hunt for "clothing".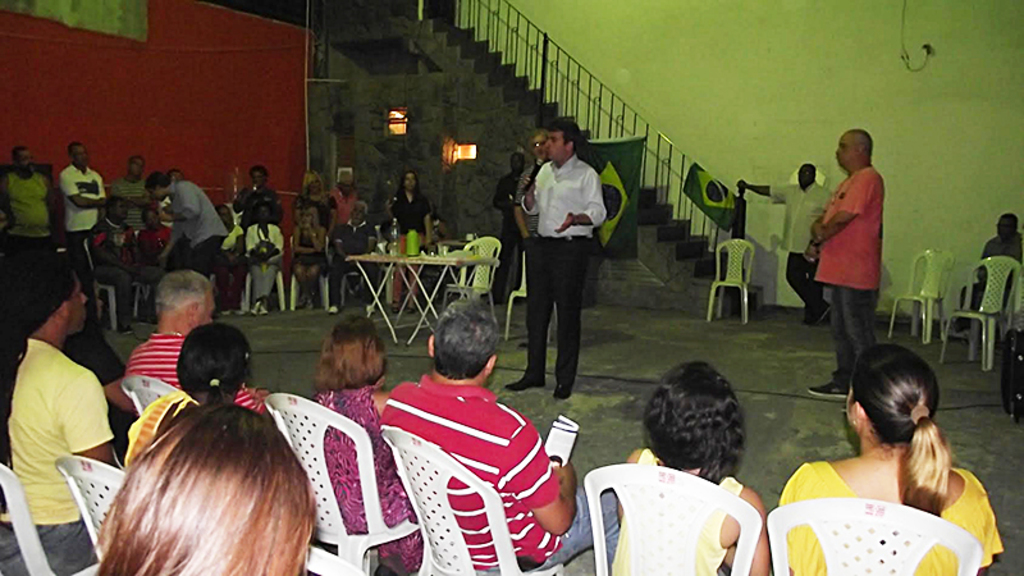
Hunted down at [left=255, top=229, right=284, bottom=283].
